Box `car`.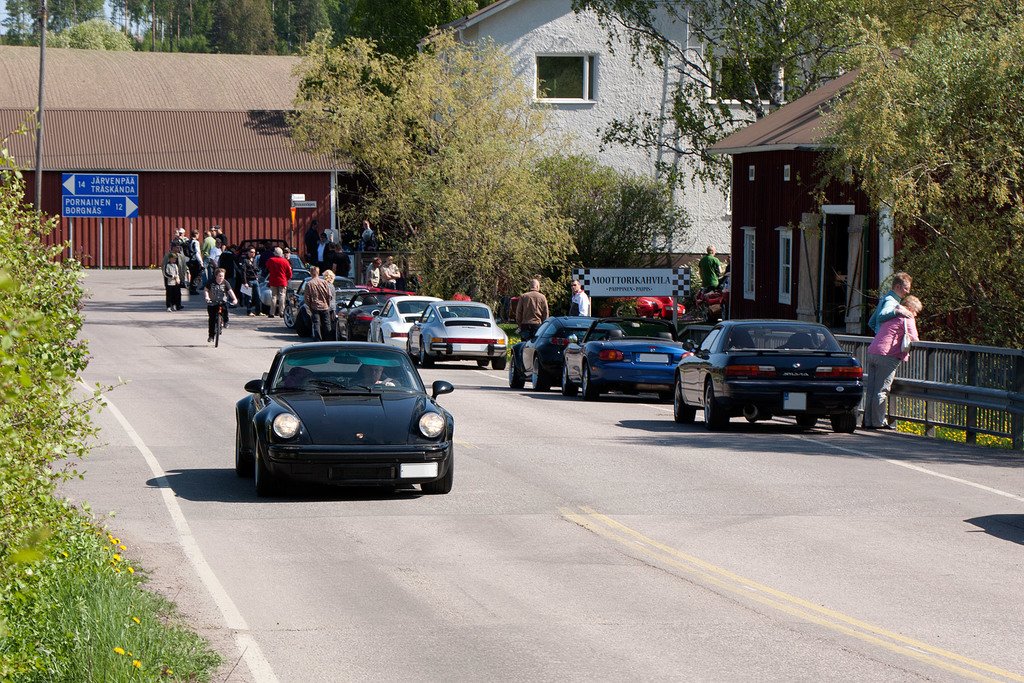
detection(600, 294, 687, 323).
